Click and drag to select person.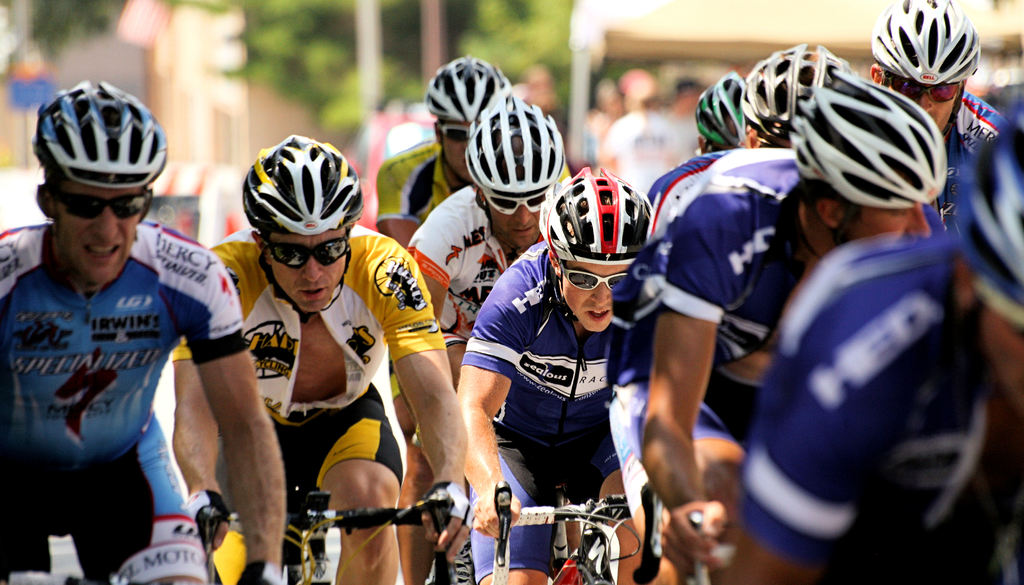
Selection: BBox(401, 95, 577, 391).
